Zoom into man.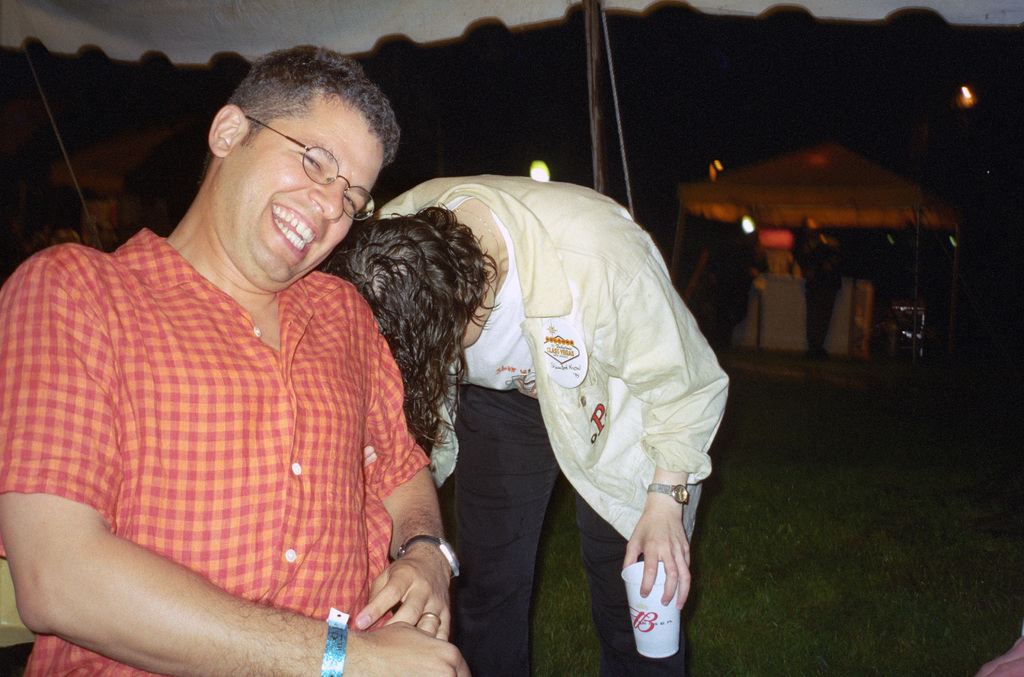
Zoom target: (315, 171, 726, 676).
